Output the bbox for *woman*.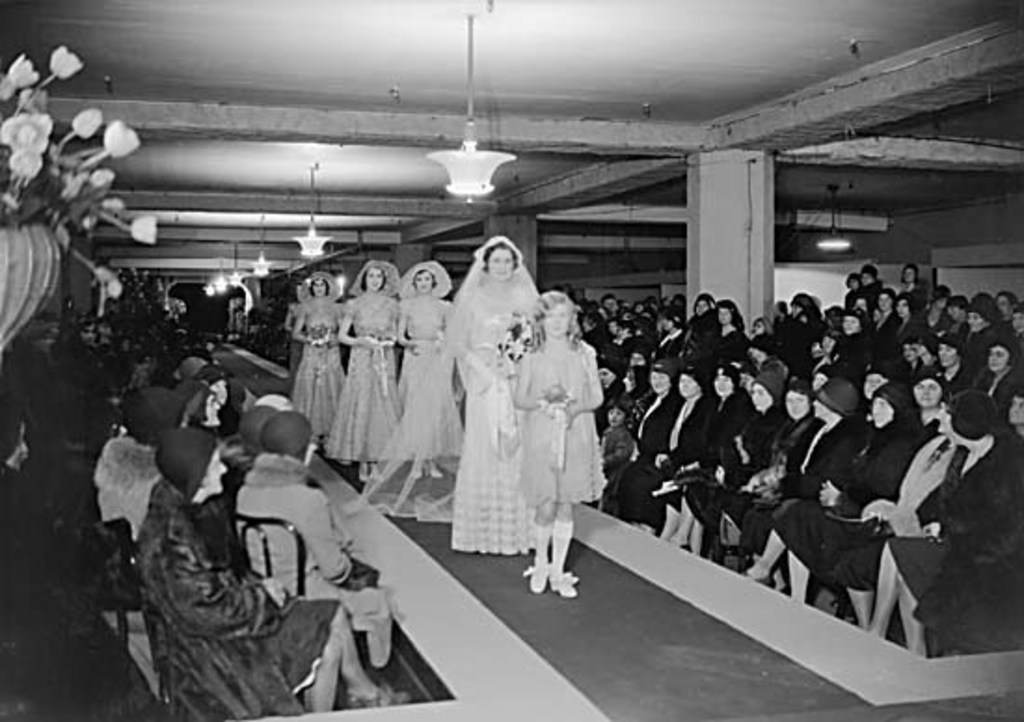
[298,274,350,439].
